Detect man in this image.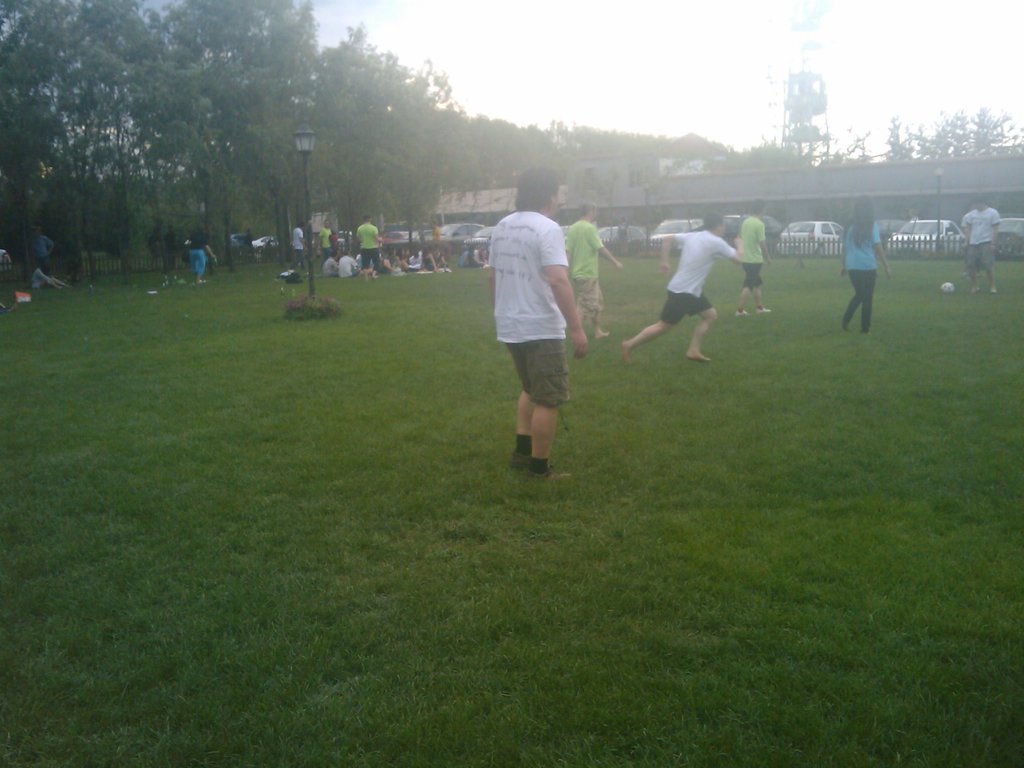
Detection: pyautogui.locateOnScreen(289, 224, 315, 276).
